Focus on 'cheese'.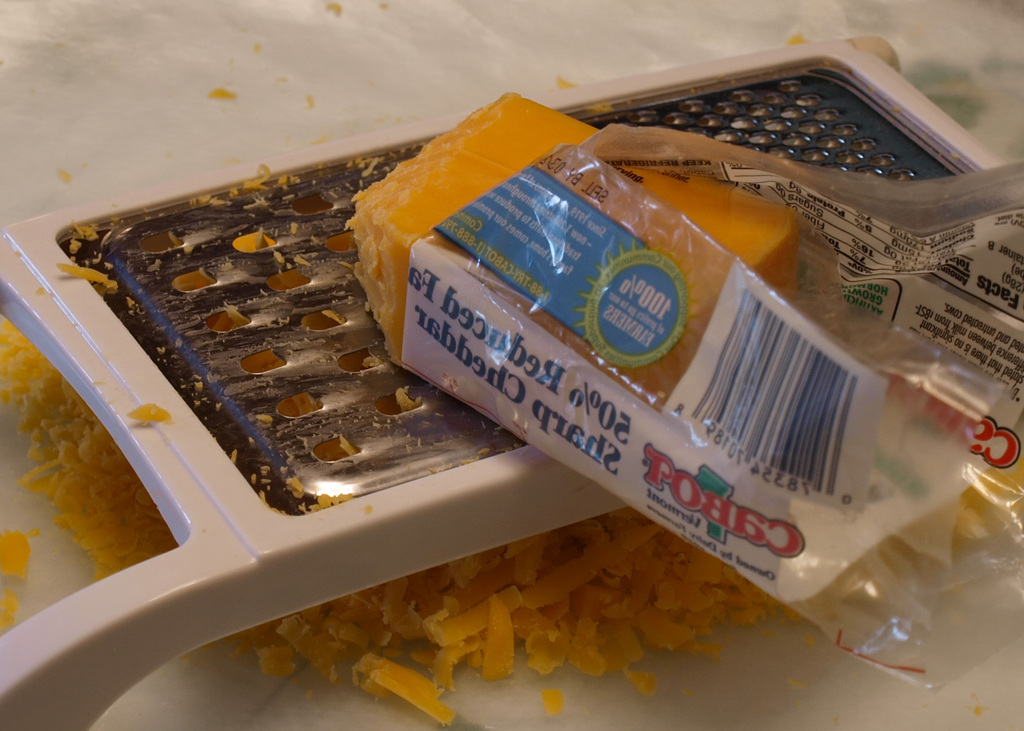
Focused at [left=0, top=195, right=799, bottom=727].
